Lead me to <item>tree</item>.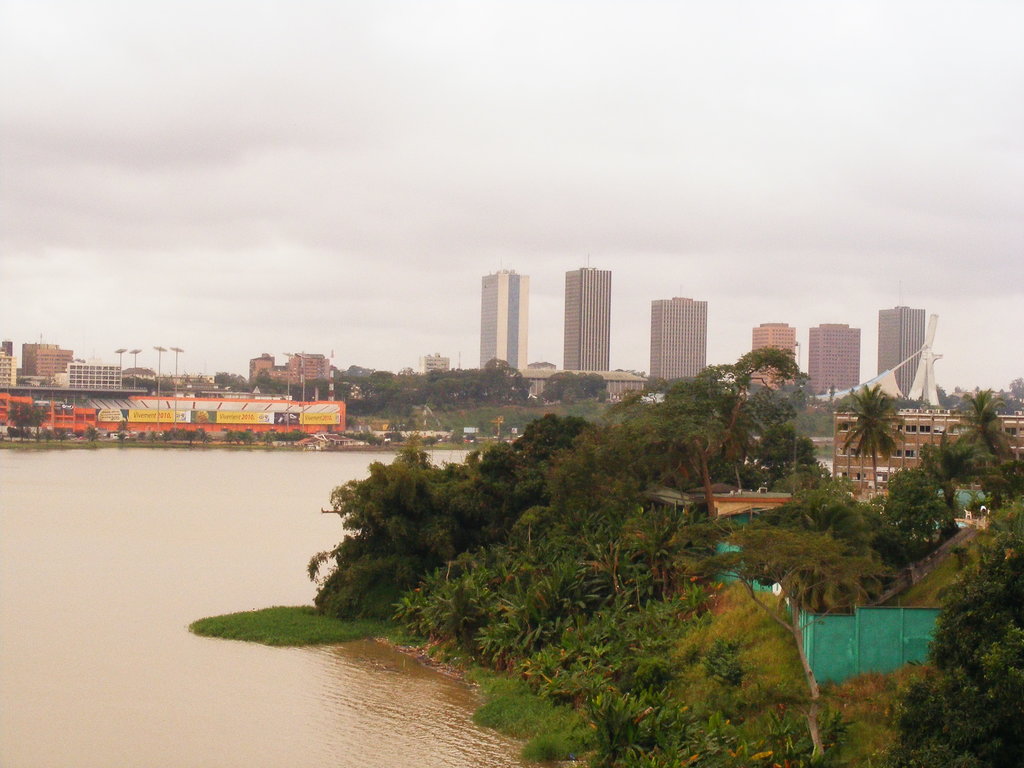
Lead to pyautogui.locateOnScreen(884, 539, 1023, 767).
